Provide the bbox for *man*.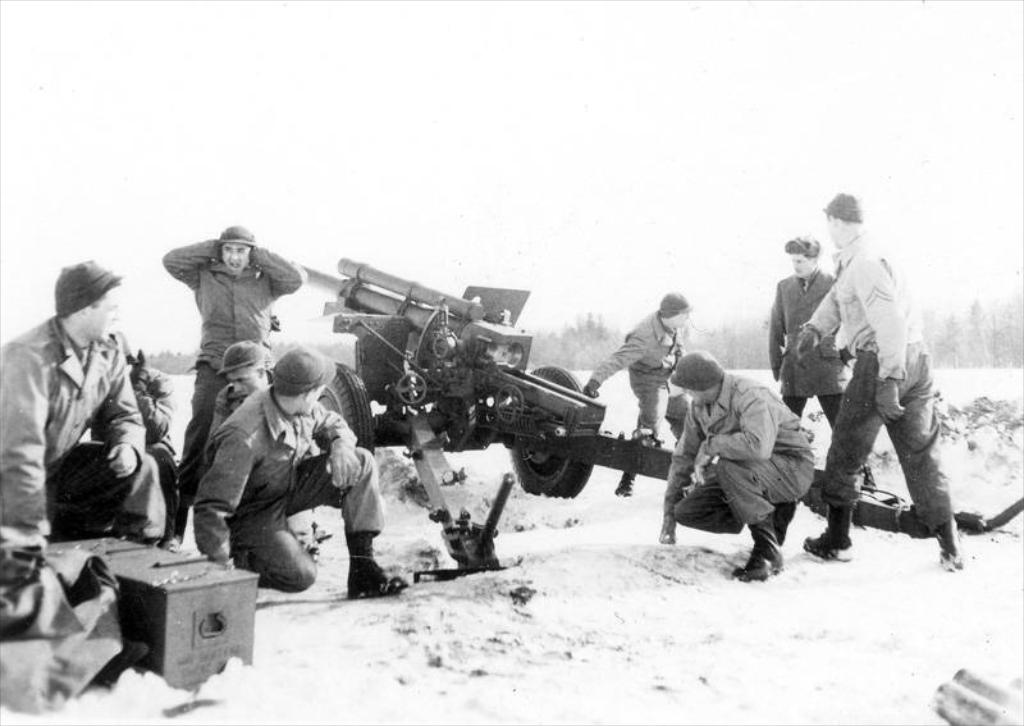
<box>159,229,311,544</box>.
